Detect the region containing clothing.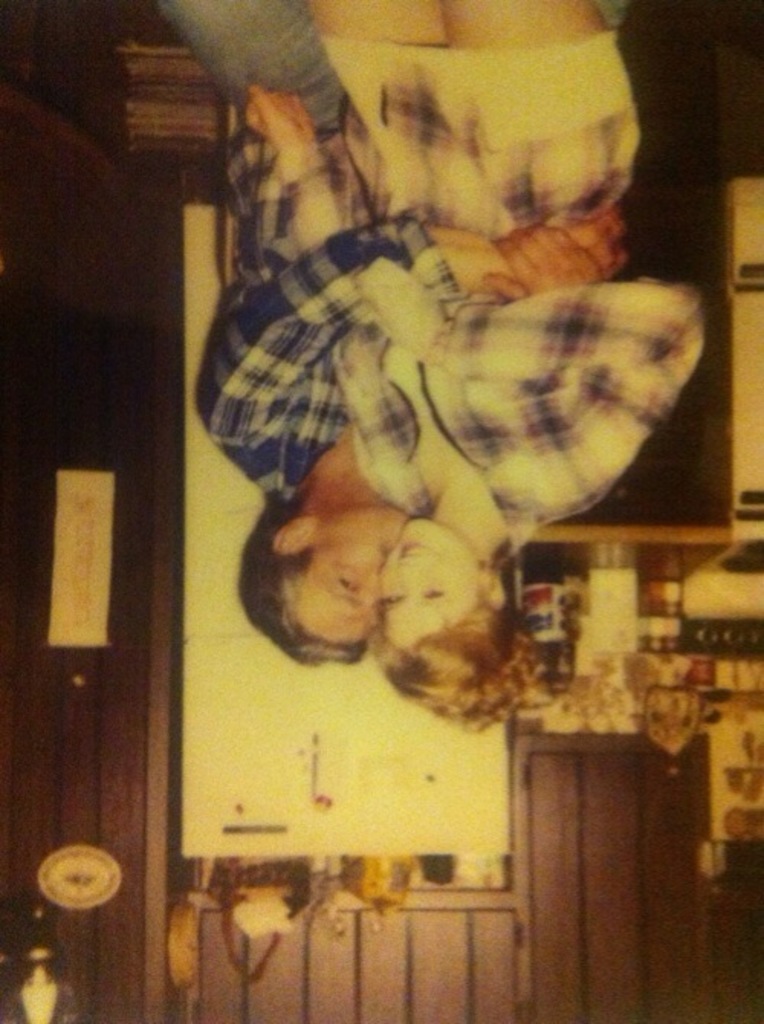
(270,32,712,565).
